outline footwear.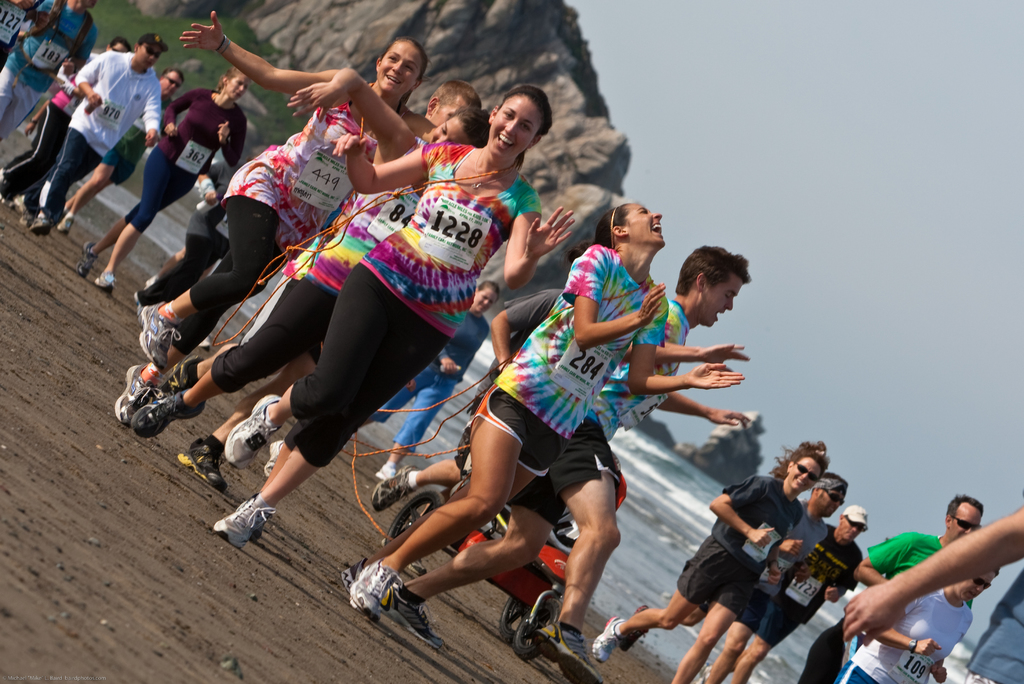
Outline: 163/355/197/389.
